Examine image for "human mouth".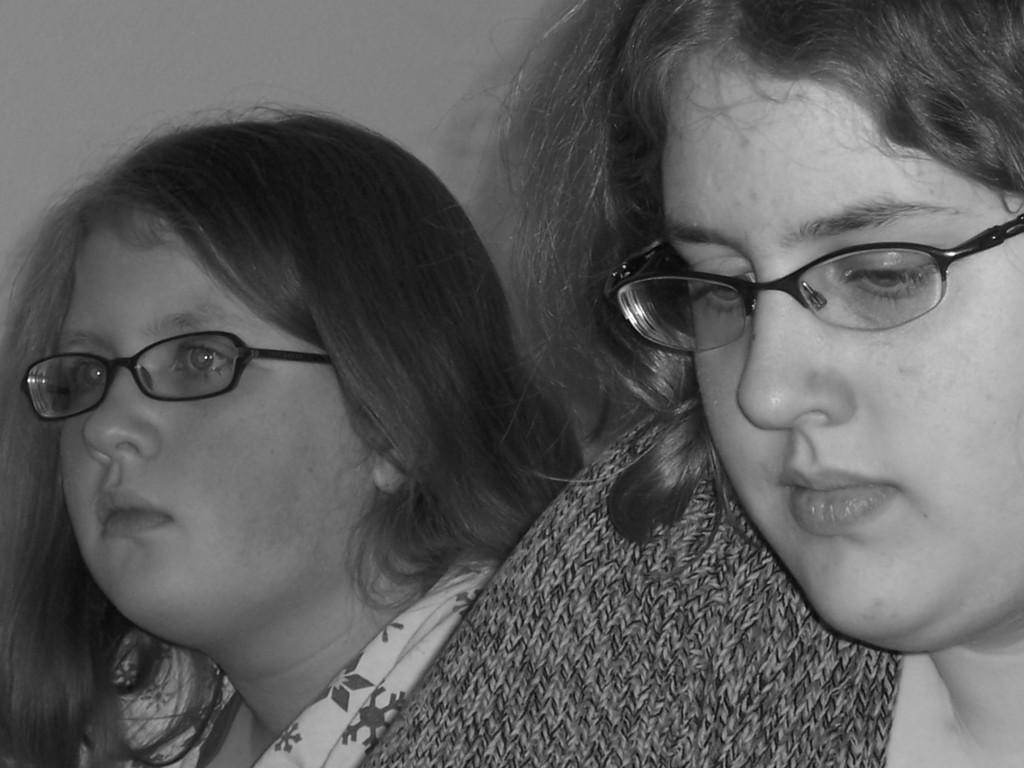
Examination result: (x1=97, y1=474, x2=176, y2=540).
